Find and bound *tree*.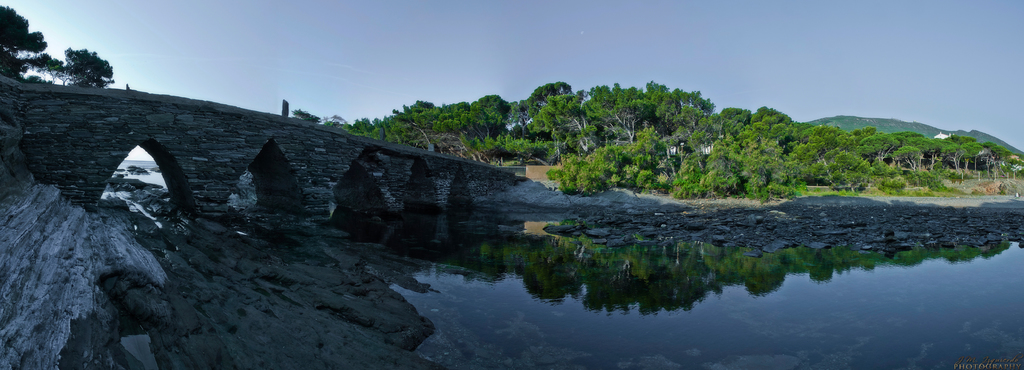
Bound: pyautogui.locateOnScreen(291, 109, 321, 124).
